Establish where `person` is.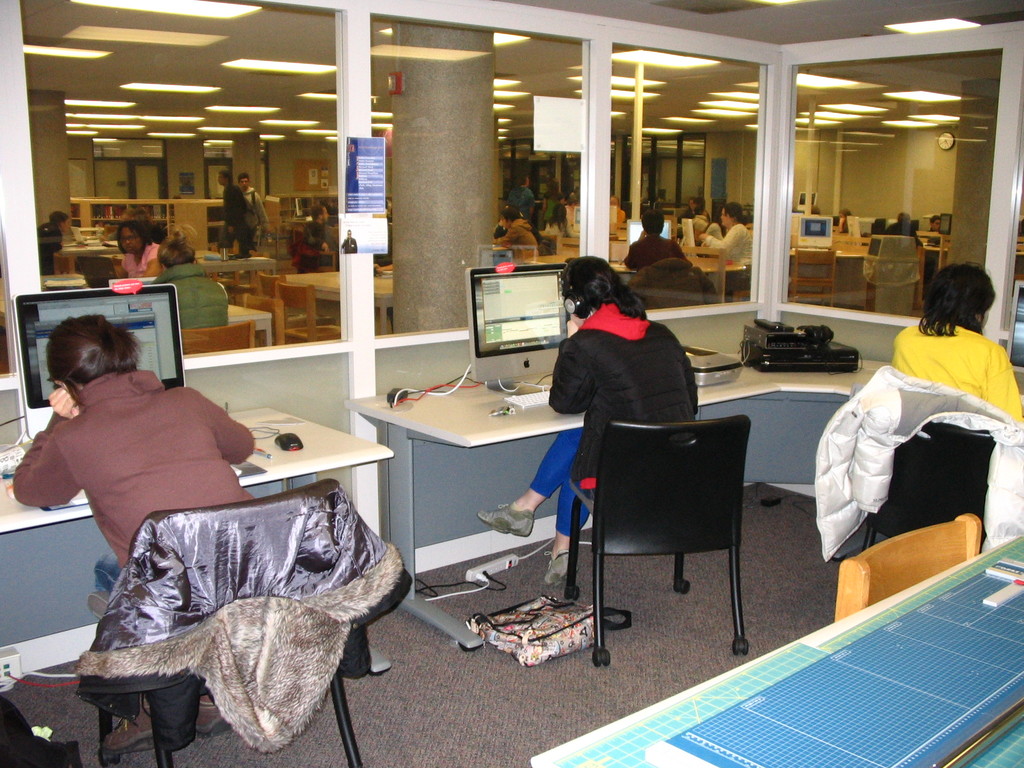
Established at (x1=884, y1=213, x2=923, y2=248).
